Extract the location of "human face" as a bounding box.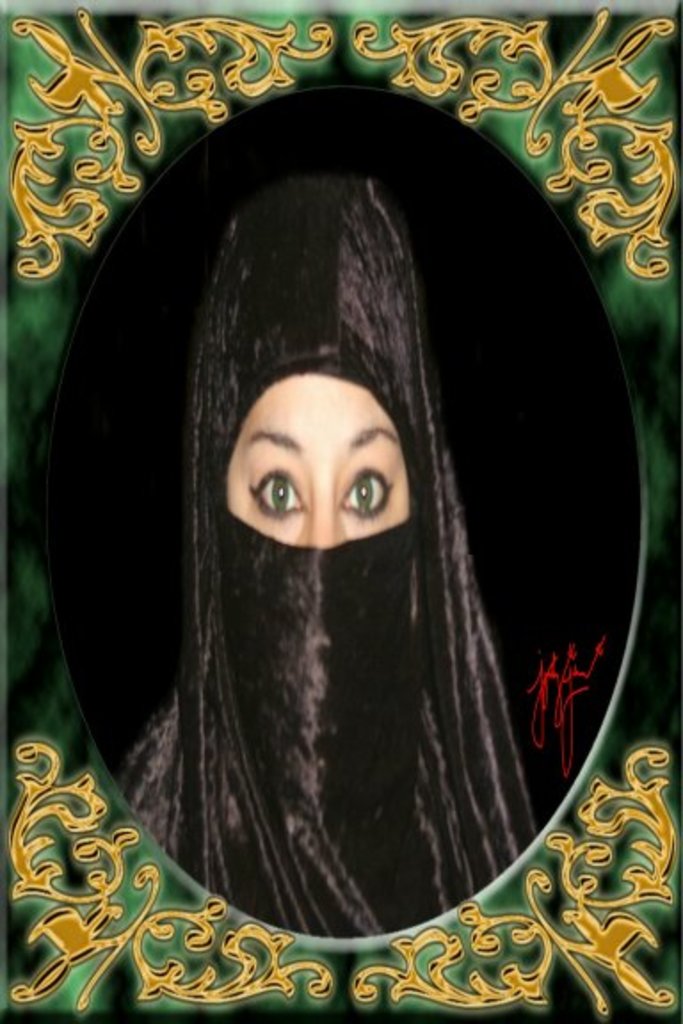
(left=224, top=370, right=422, bottom=553).
